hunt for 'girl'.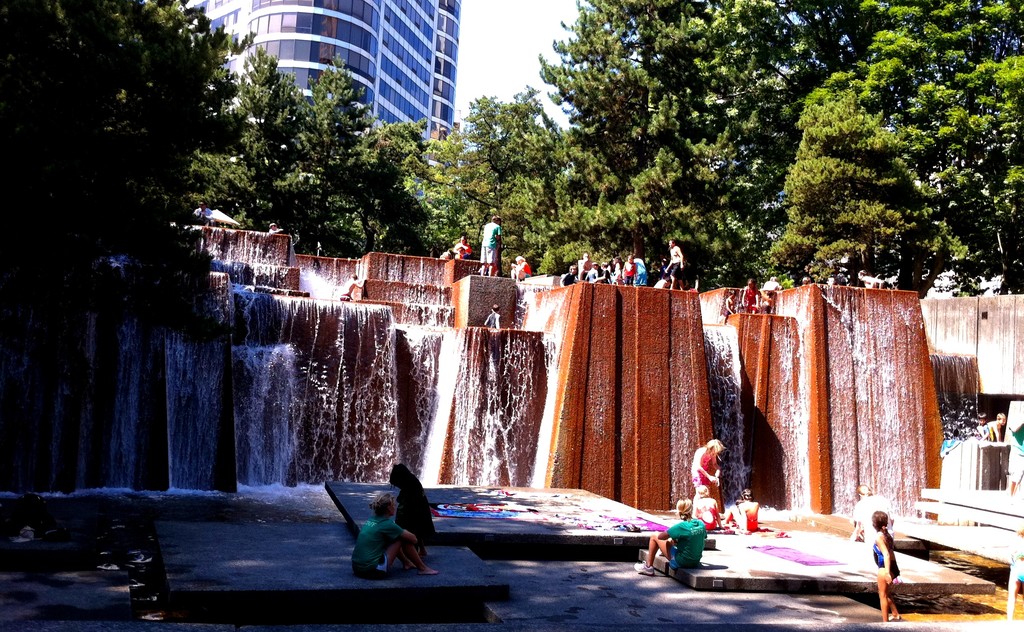
Hunted down at {"x1": 867, "y1": 507, "x2": 905, "y2": 620}.
